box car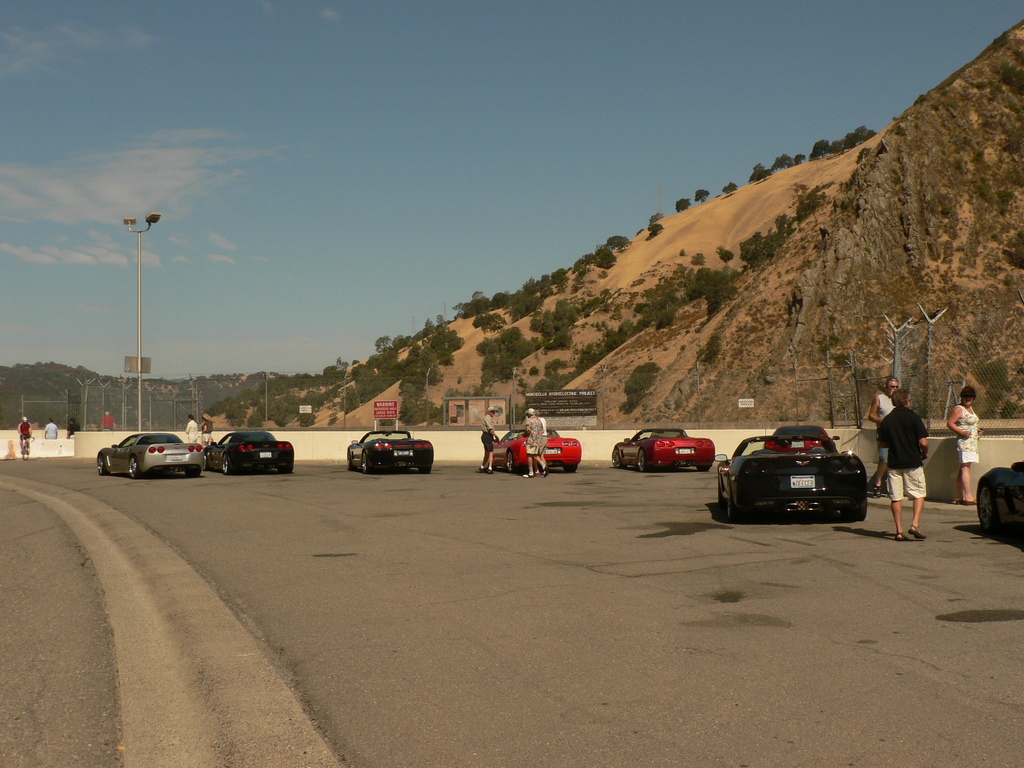
l=348, t=430, r=434, b=477
